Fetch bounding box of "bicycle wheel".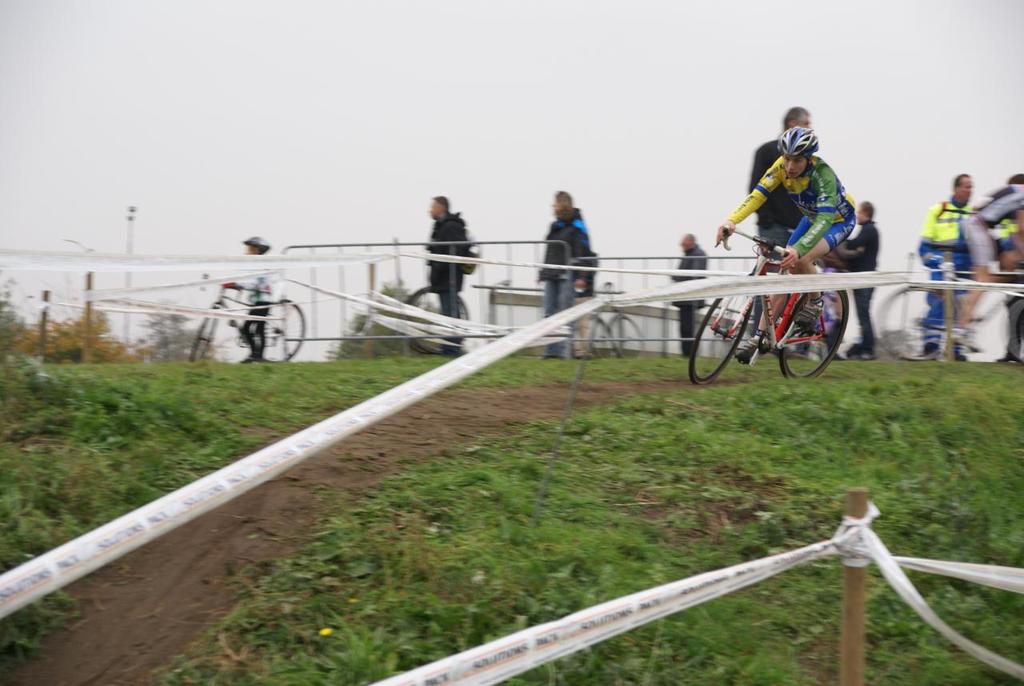
Bbox: Rect(189, 311, 214, 363).
